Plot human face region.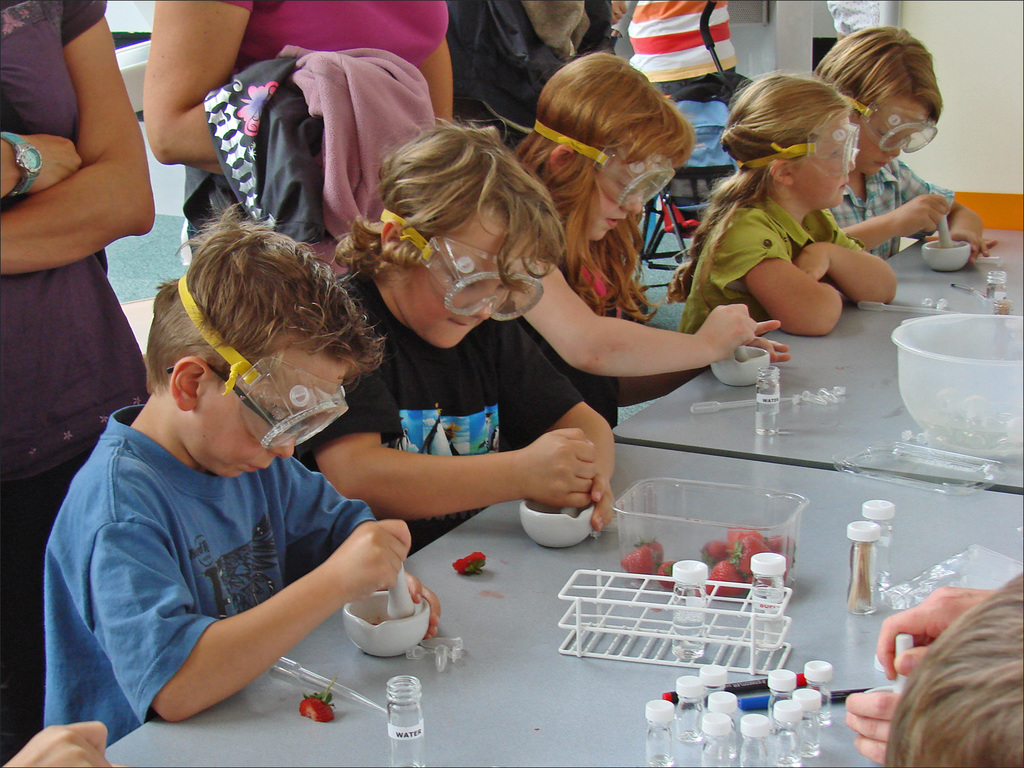
Plotted at locate(792, 118, 862, 211).
